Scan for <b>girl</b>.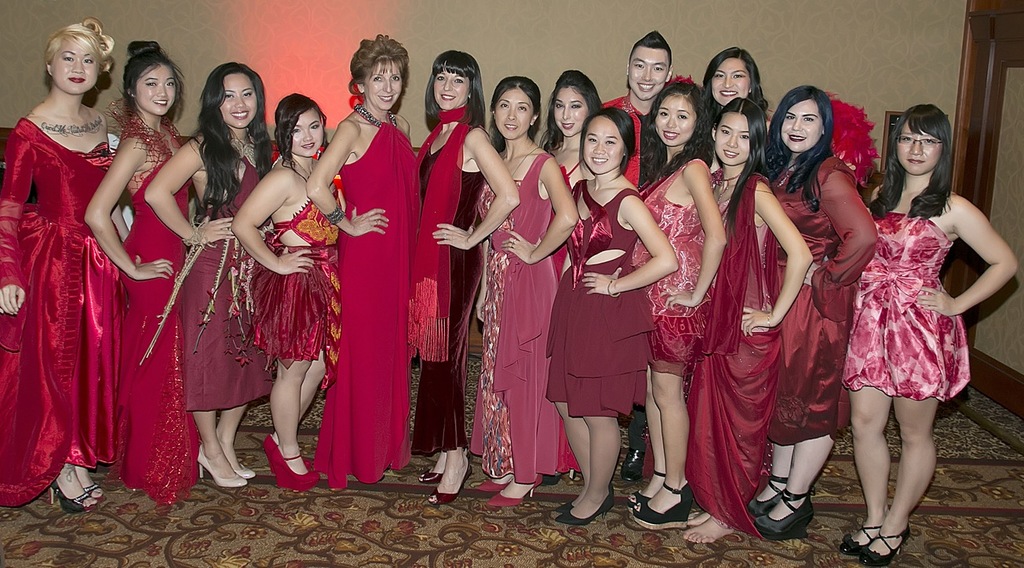
Scan result: (left=548, top=108, right=677, bottom=524).
